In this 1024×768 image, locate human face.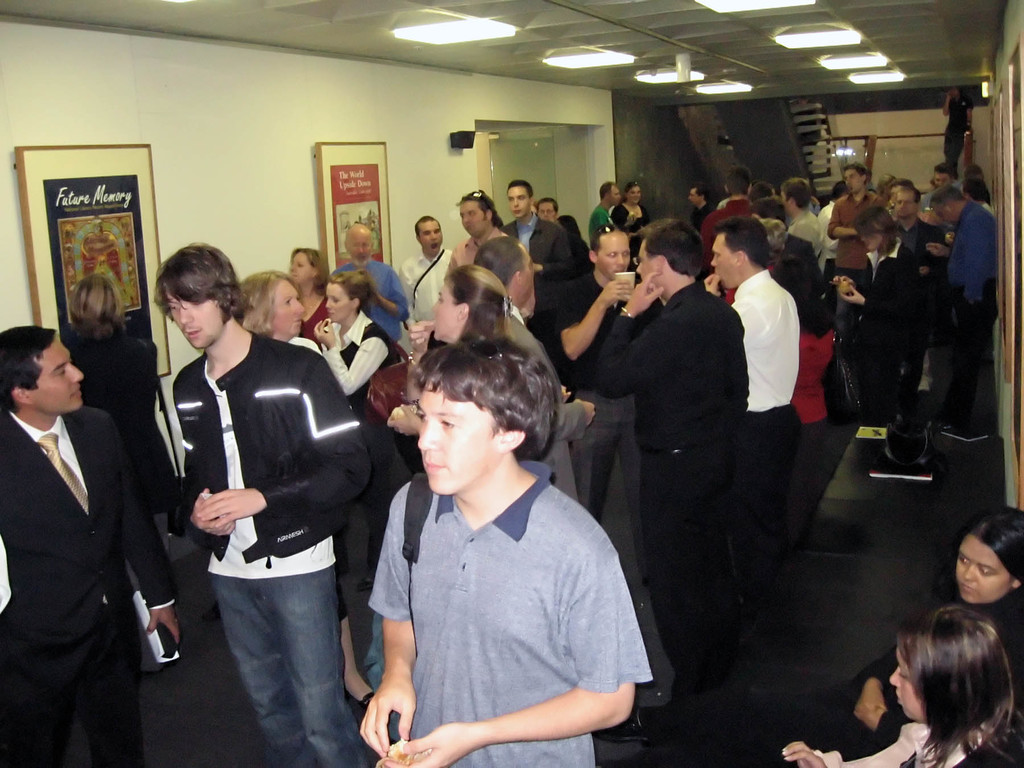
Bounding box: left=708, top=234, right=735, bottom=287.
